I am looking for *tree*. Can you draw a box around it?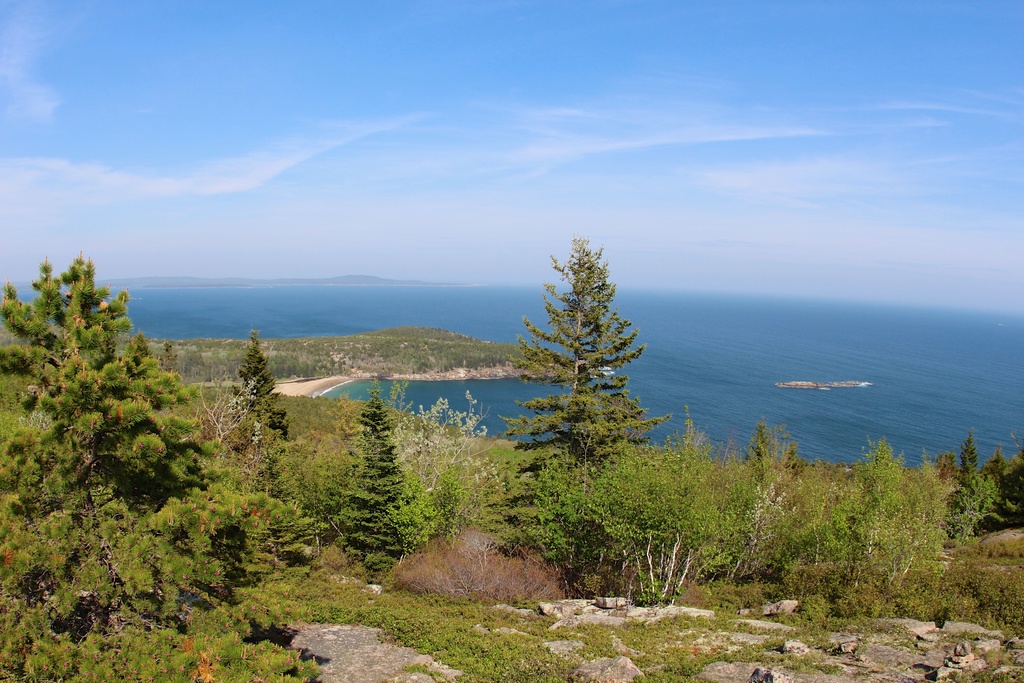
Sure, the bounding box is x1=0 y1=242 x2=211 y2=618.
